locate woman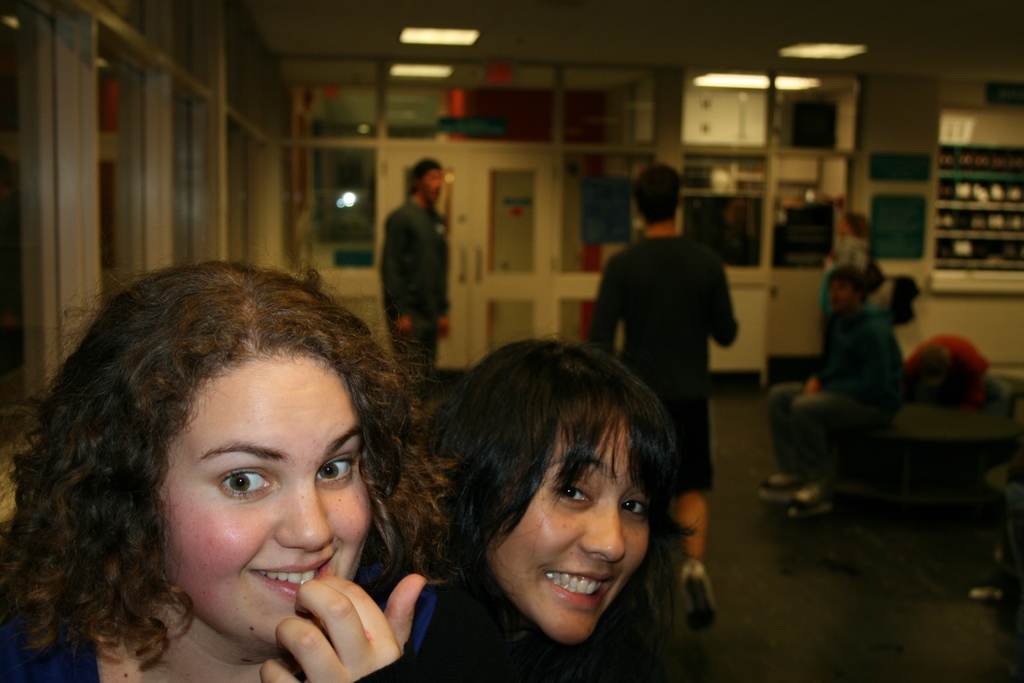
l=435, t=332, r=671, b=682
